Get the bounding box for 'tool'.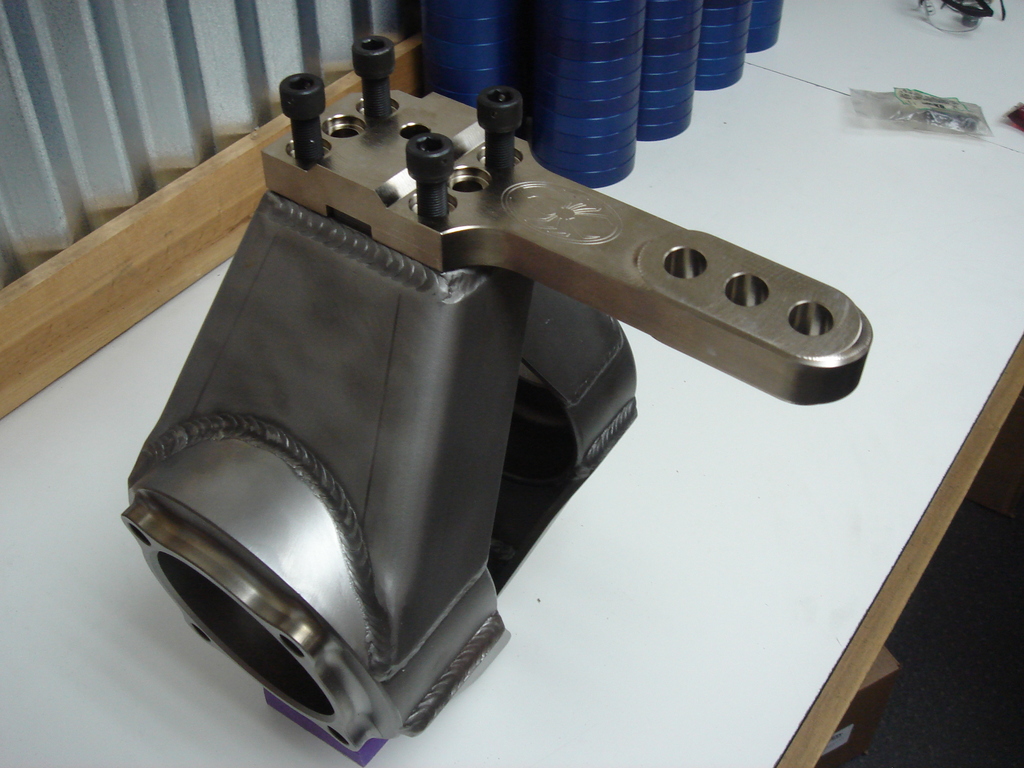
Rect(111, 40, 882, 756).
